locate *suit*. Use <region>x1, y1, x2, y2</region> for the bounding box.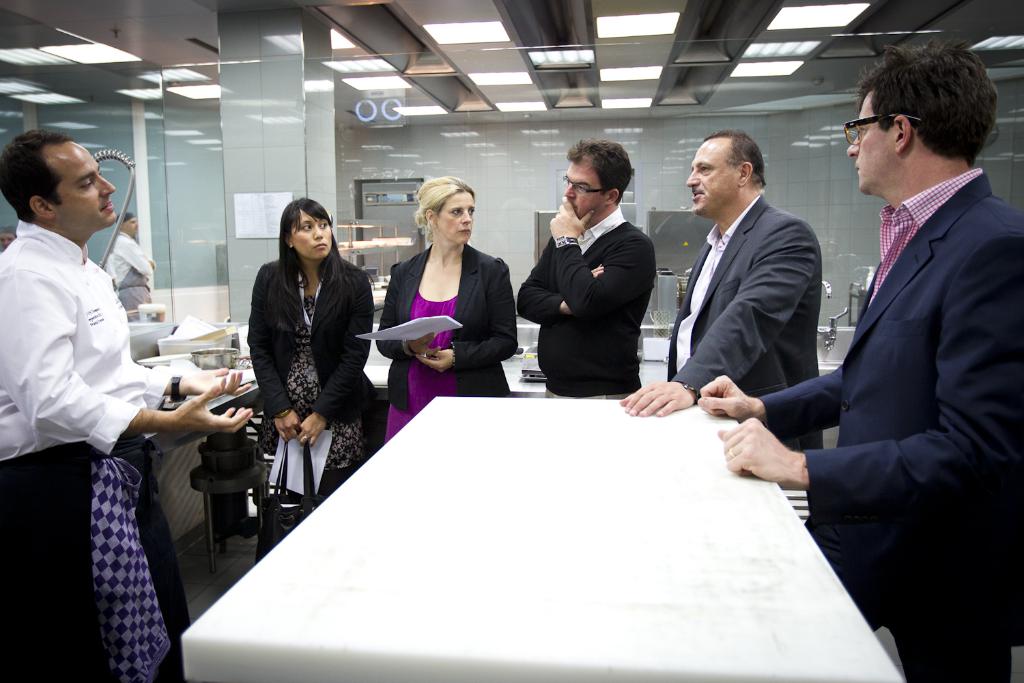
<region>771, 69, 1014, 645</region>.
